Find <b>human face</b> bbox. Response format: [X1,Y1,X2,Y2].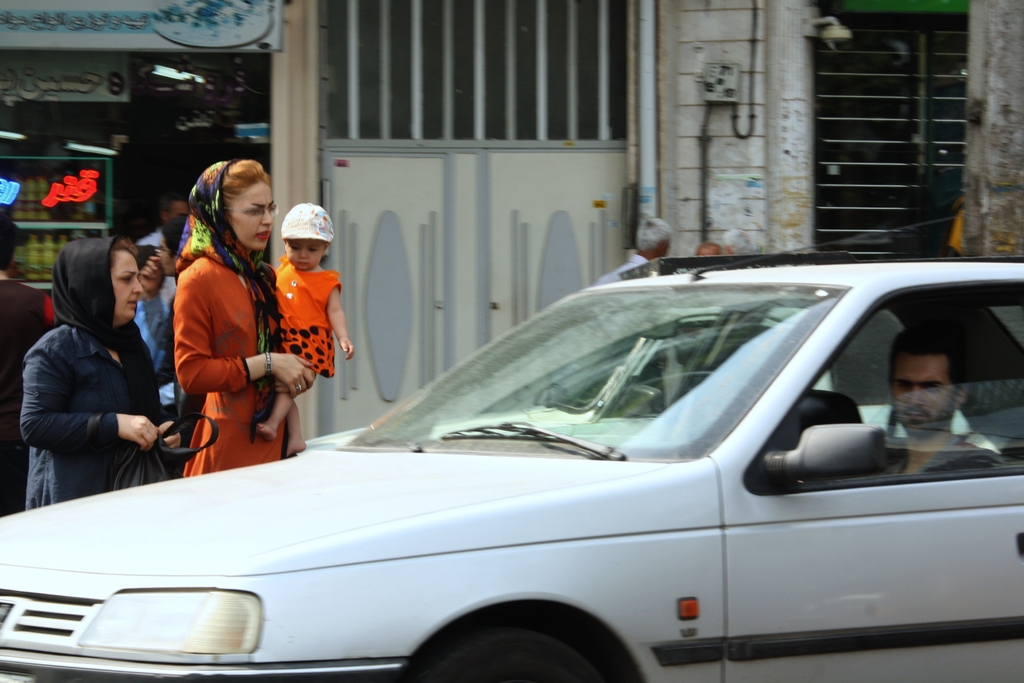
[287,238,327,268].
